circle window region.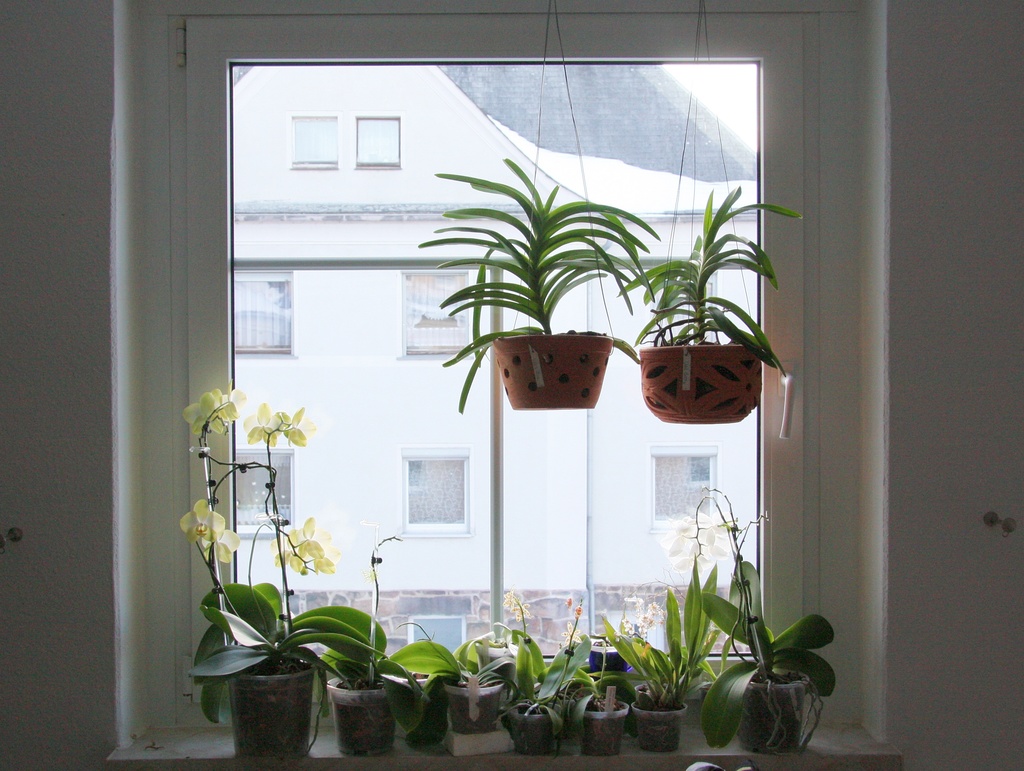
Region: (355,117,402,173).
